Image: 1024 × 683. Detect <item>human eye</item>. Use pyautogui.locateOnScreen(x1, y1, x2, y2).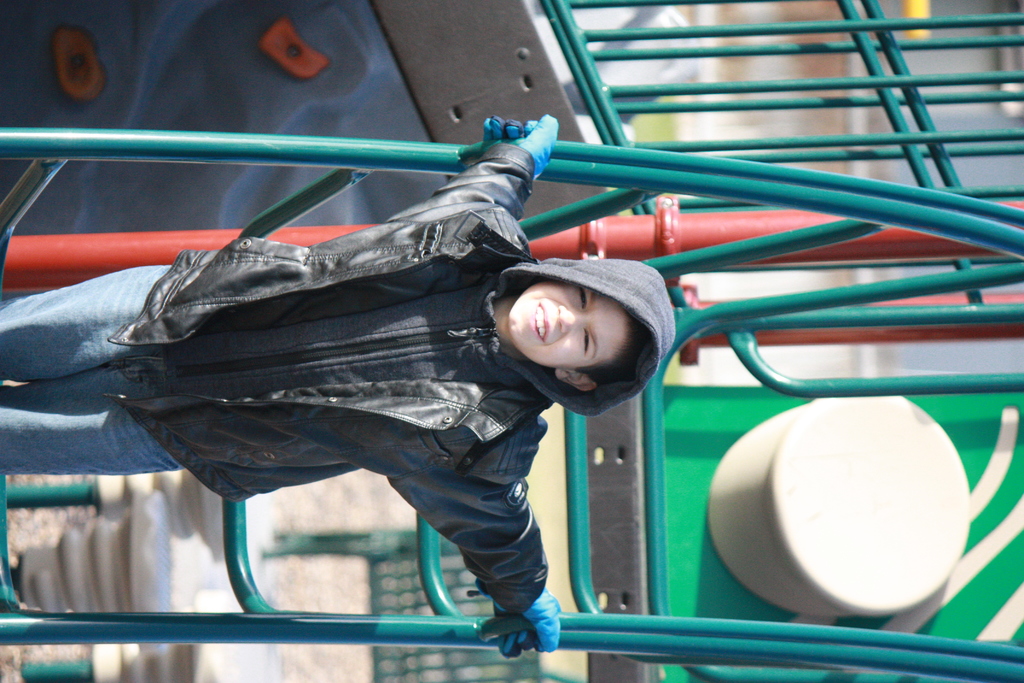
pyautogui.locateOnScreen(577, 291, 588, 313).
